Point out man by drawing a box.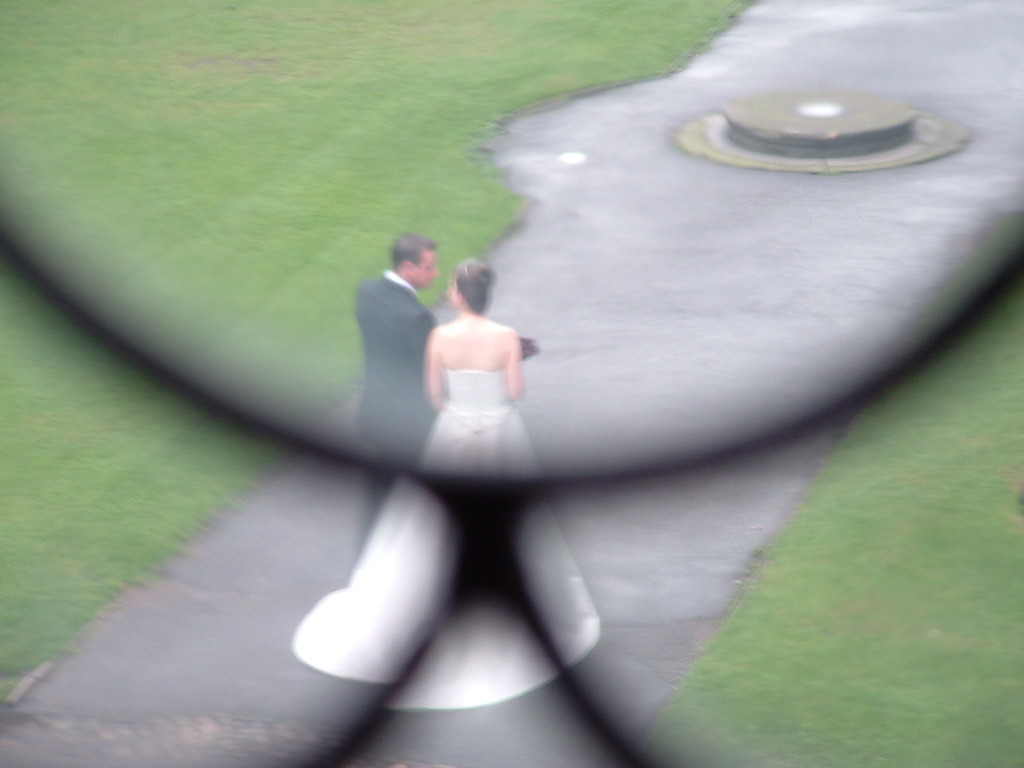
[343,232,532,561].
